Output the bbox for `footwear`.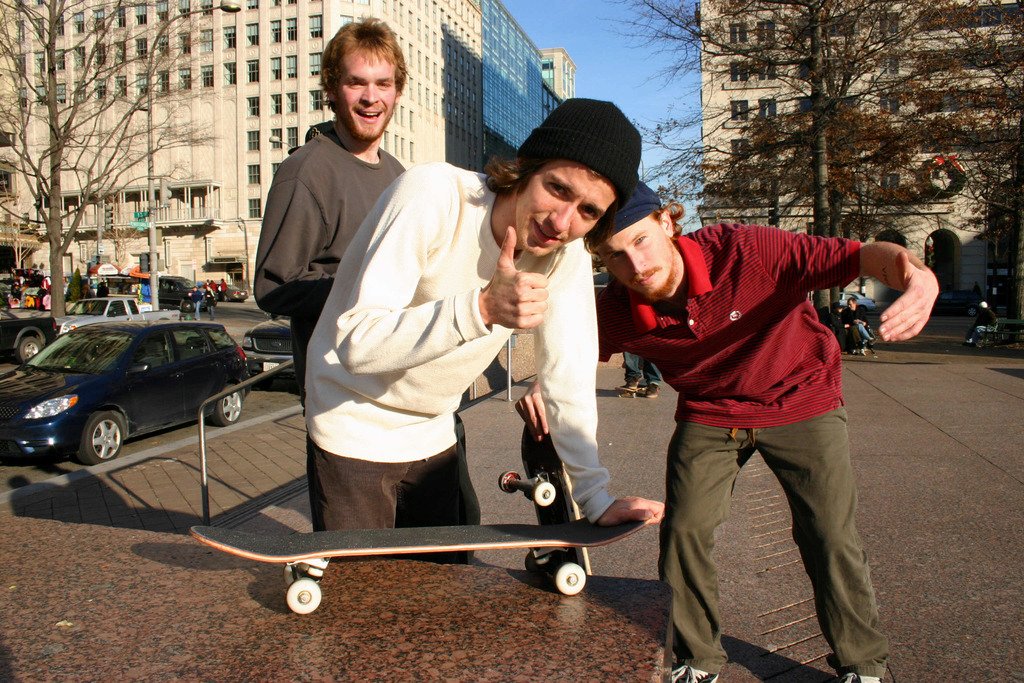
(845, 672, 880, 682).
